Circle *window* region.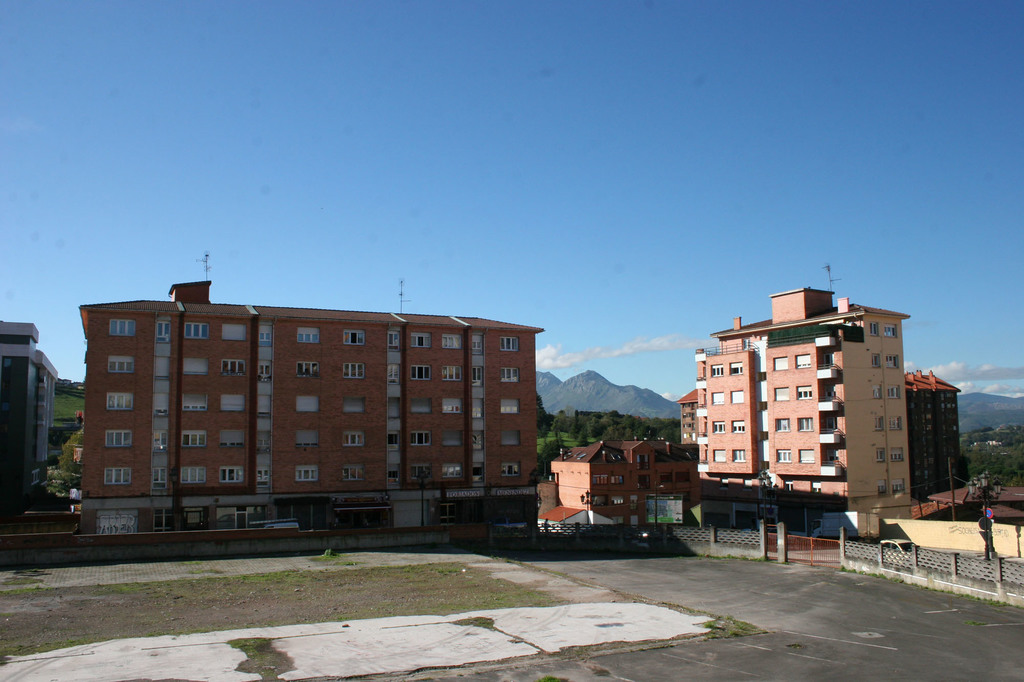
Region: l=259, t=396, r=271, b=415.
